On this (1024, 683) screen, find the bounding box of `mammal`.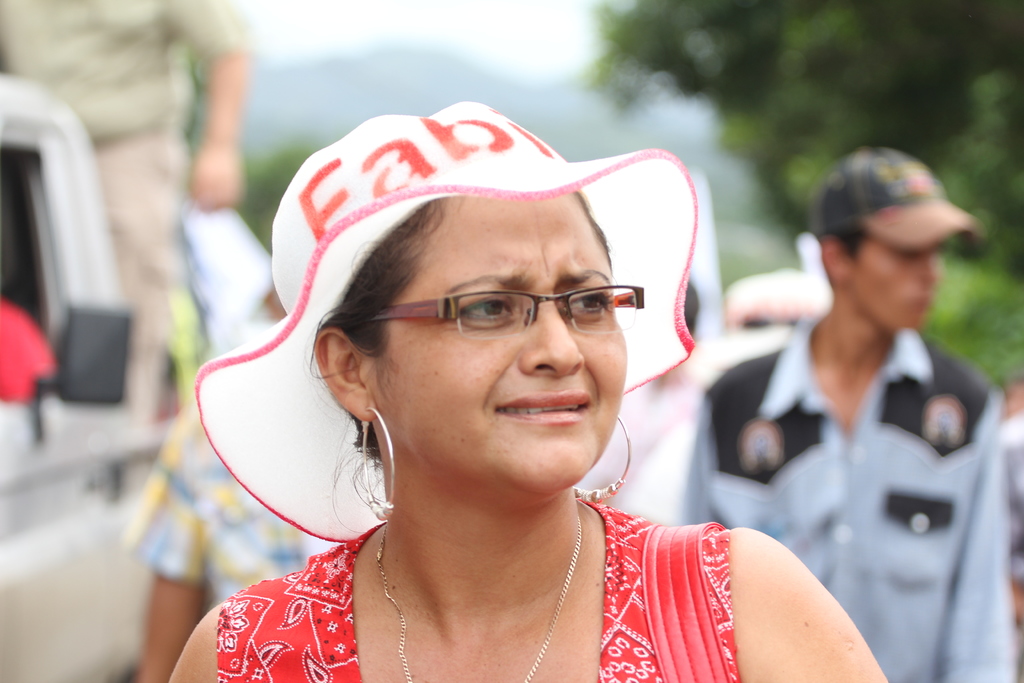
Bounding box: 576,279,710,531.
